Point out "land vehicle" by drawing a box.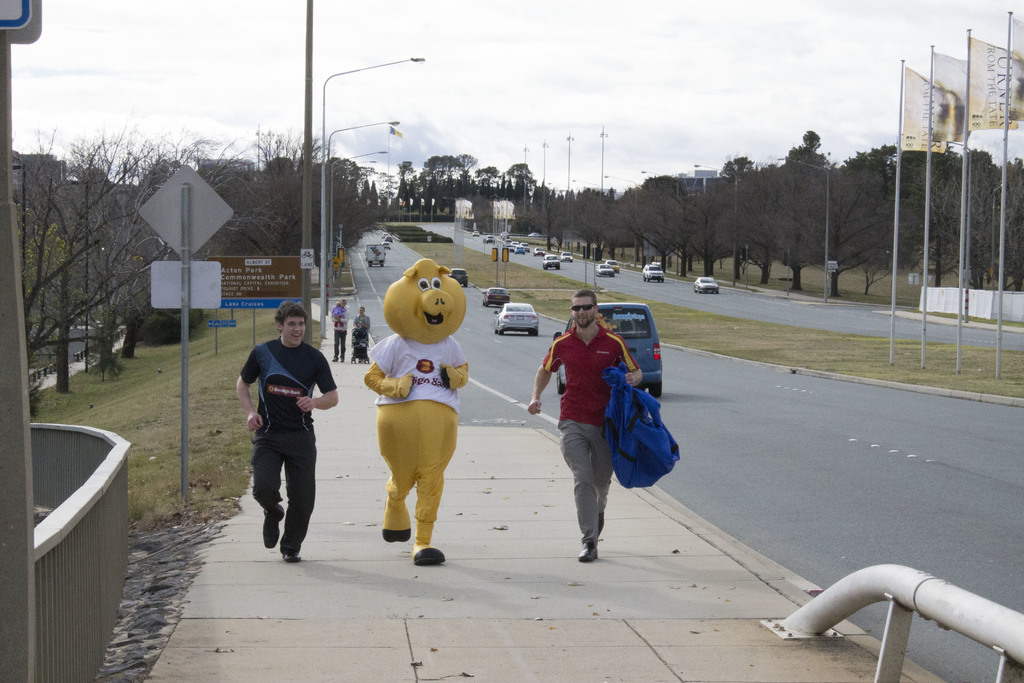
x1=482 y1=288 x2=508 y2=305.
